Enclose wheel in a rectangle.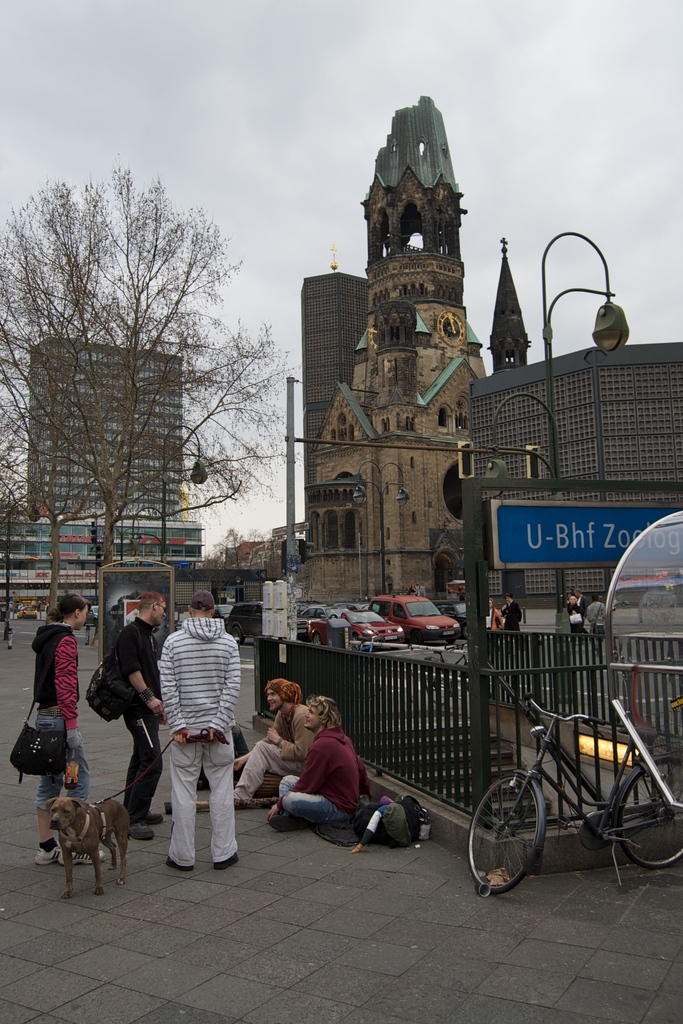
(312, 633, 319, 643).
